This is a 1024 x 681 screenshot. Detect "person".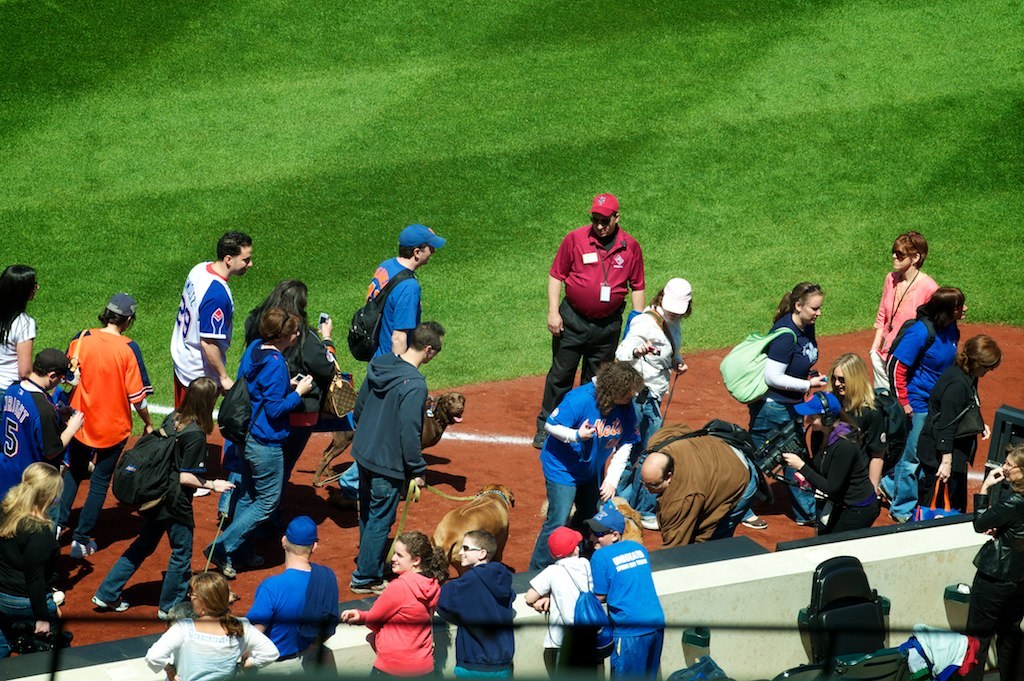
locate(331, 222, 445, 504).
